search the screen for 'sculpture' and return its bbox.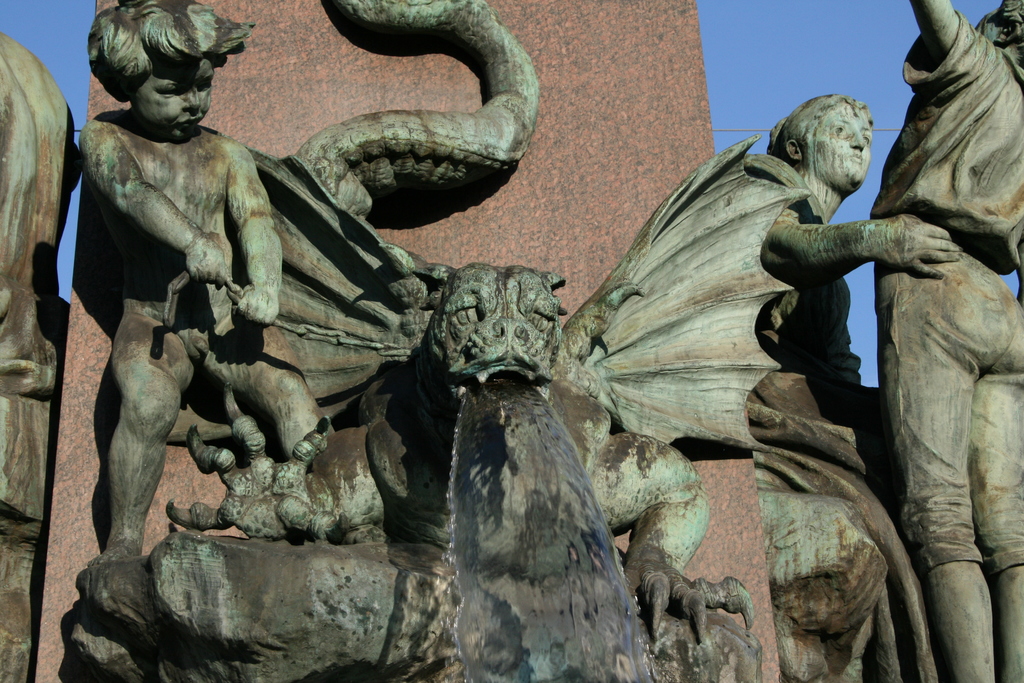
Found: <bbox>0, 0, 1023, 682</bbox>.
